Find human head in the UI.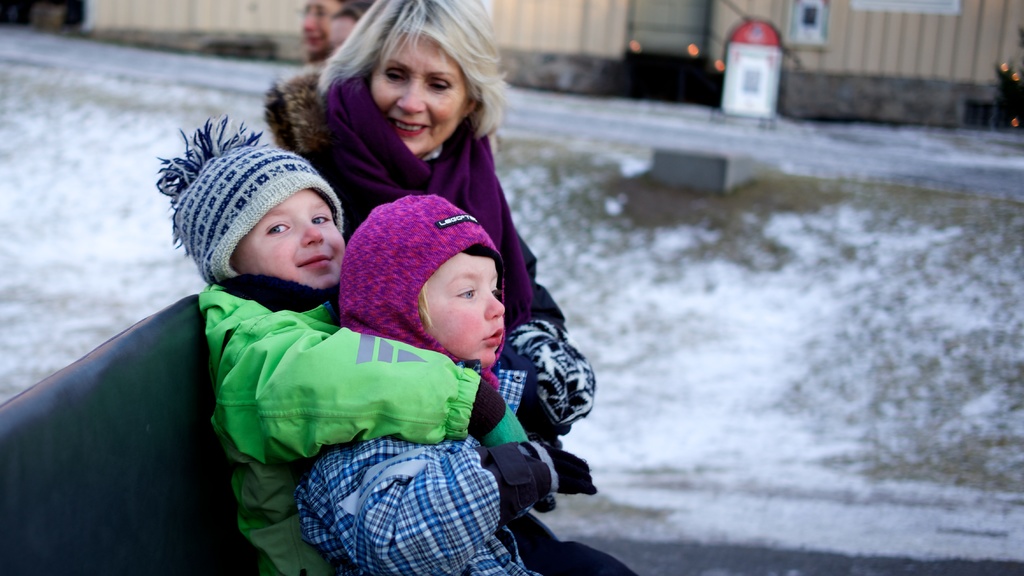
UI element at (340,196,512,365).
